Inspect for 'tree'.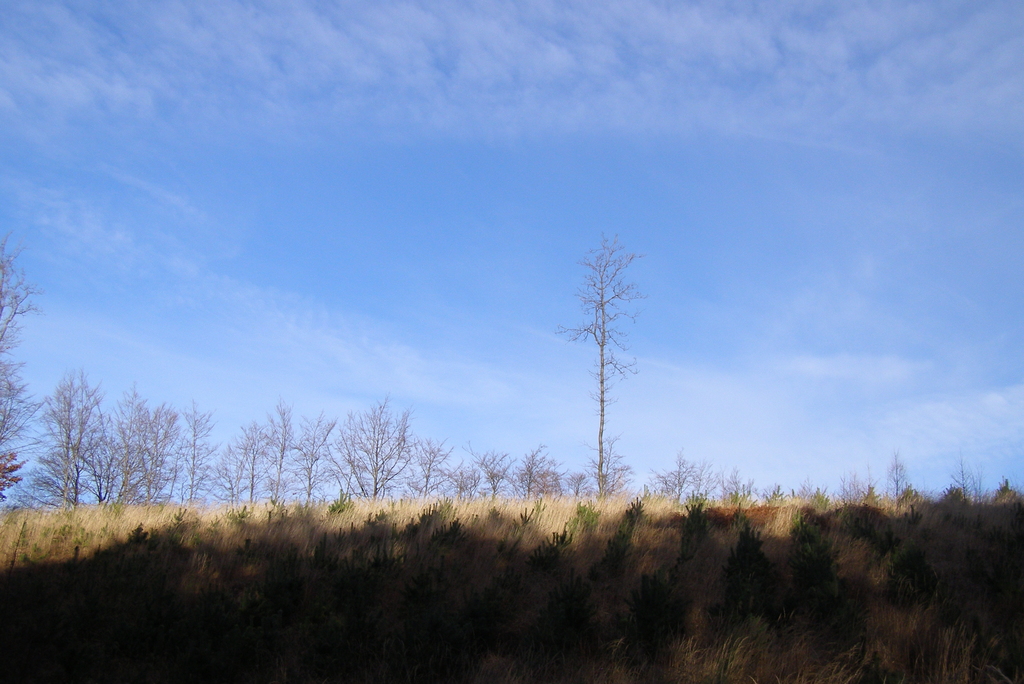
Inspection: box=[224, 395, 283, 502].
